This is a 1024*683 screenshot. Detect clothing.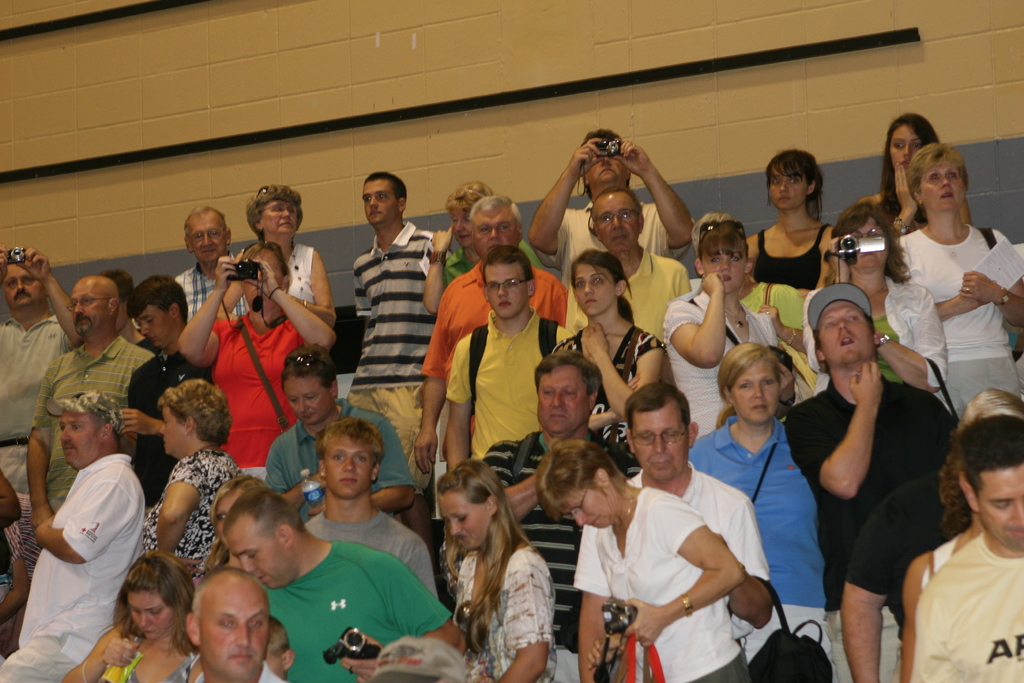
pyautogui.locateOnScreen(552, 312, 668, 461).
